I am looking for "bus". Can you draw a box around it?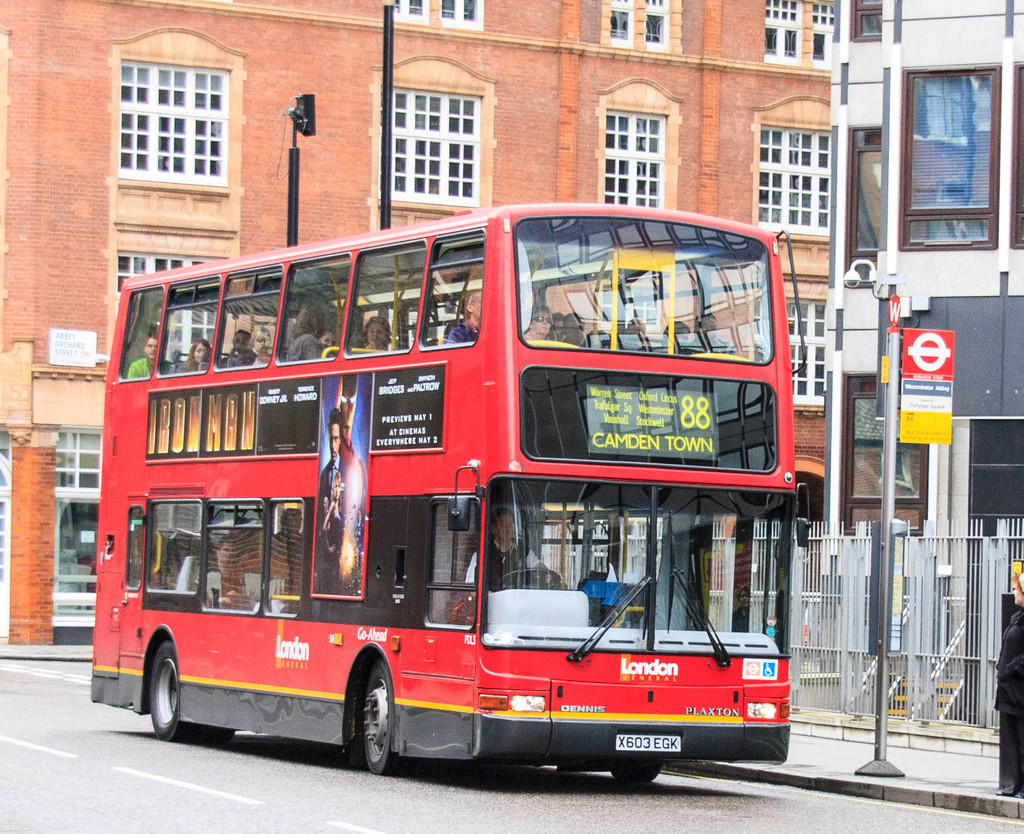
Sure, the bounding box is l=88, t=198, r=813, b=778.
